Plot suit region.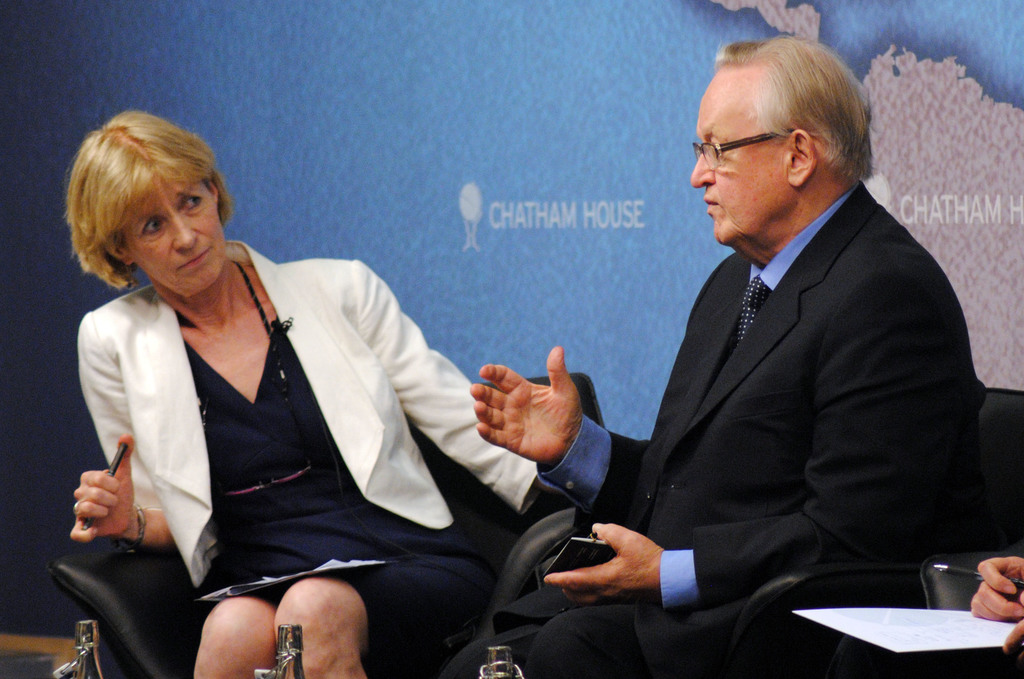
Plotted at <region>429, 180, 990, 678</region>.
